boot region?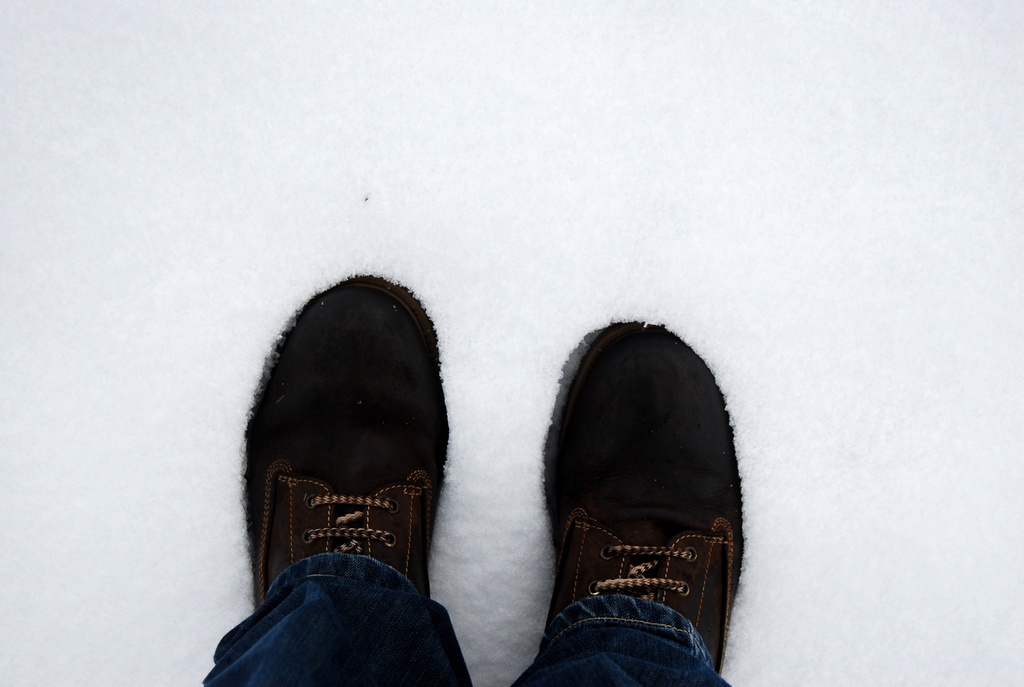
<region>244, 270, 456, 610</region>
